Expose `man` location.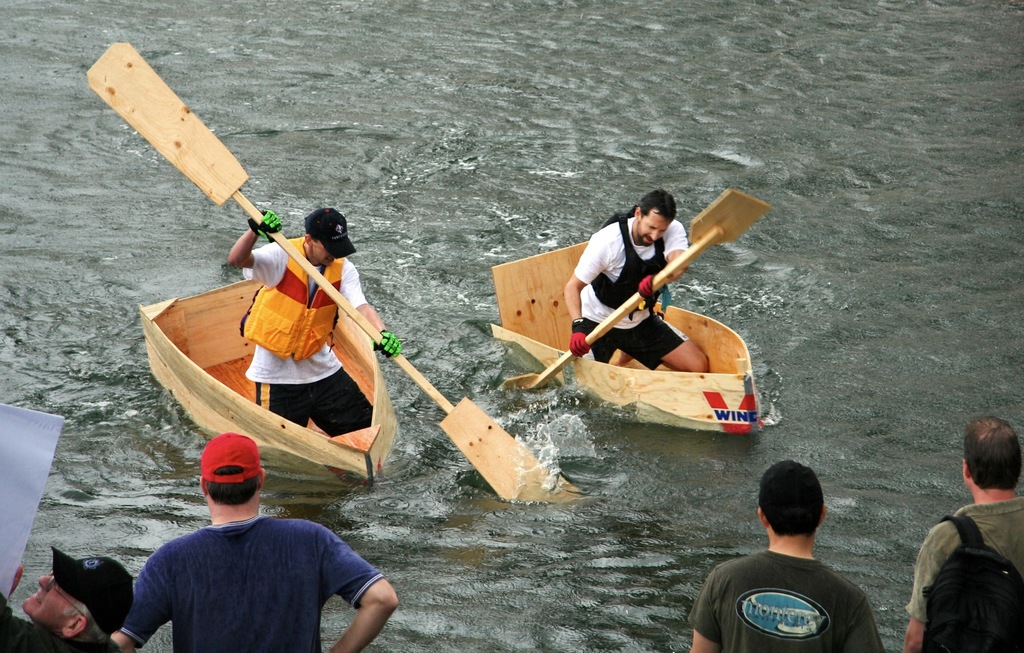
Exposed at <region>682, 467, 897, 652</region>.
